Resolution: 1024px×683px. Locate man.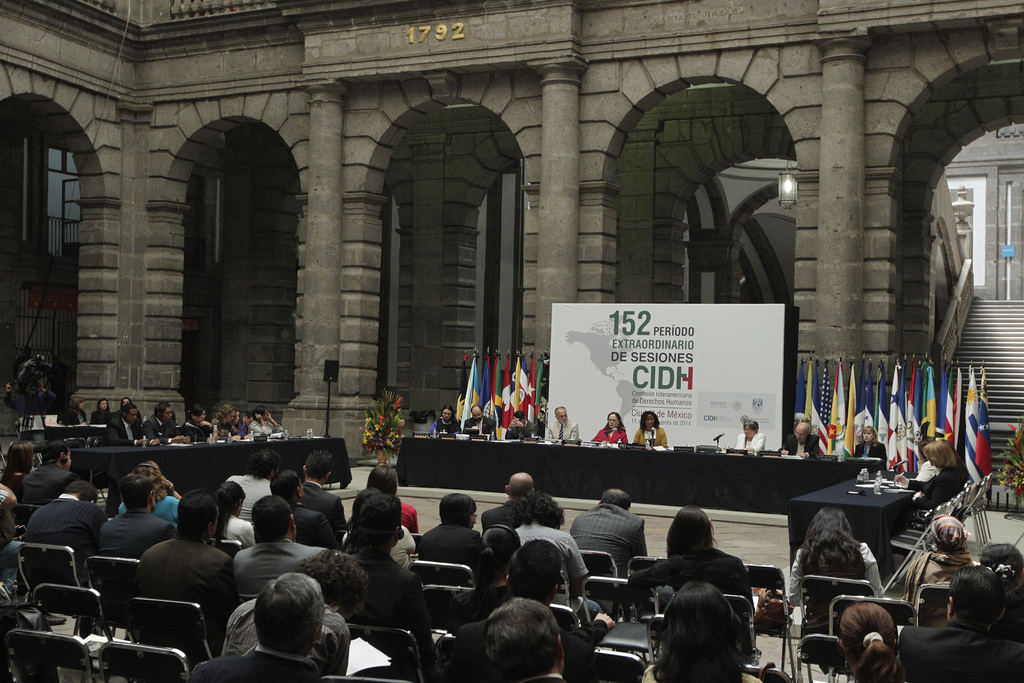
<box>517,495,588,582</box>.
